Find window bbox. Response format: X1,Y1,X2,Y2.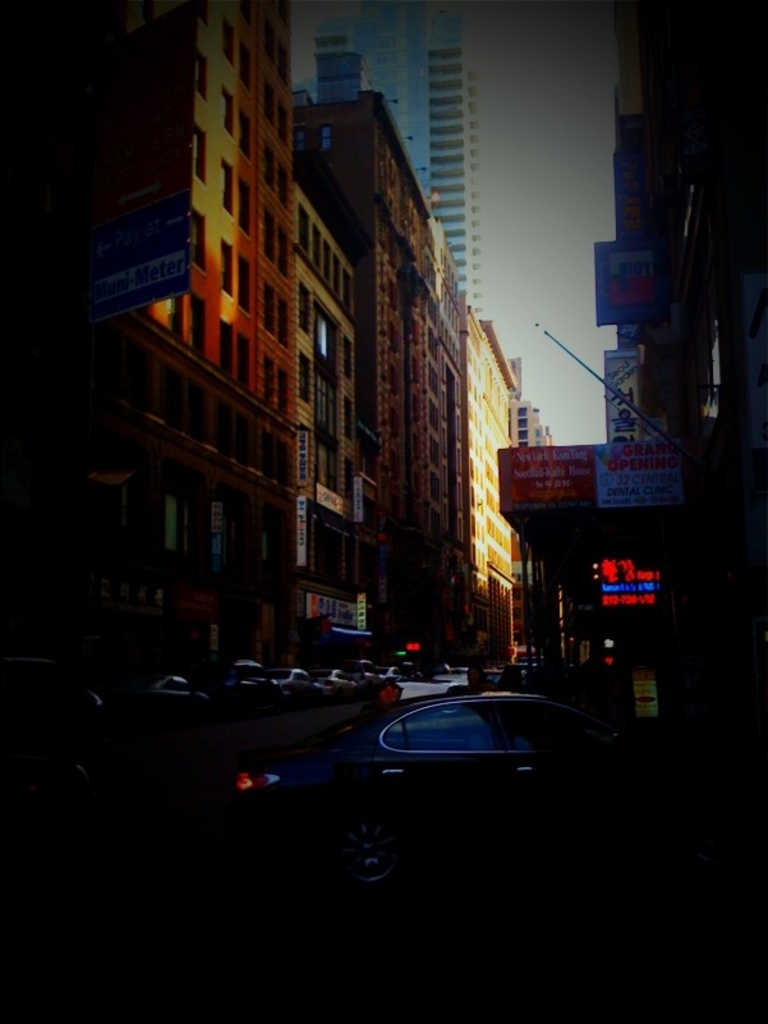
208,492,249,562.
